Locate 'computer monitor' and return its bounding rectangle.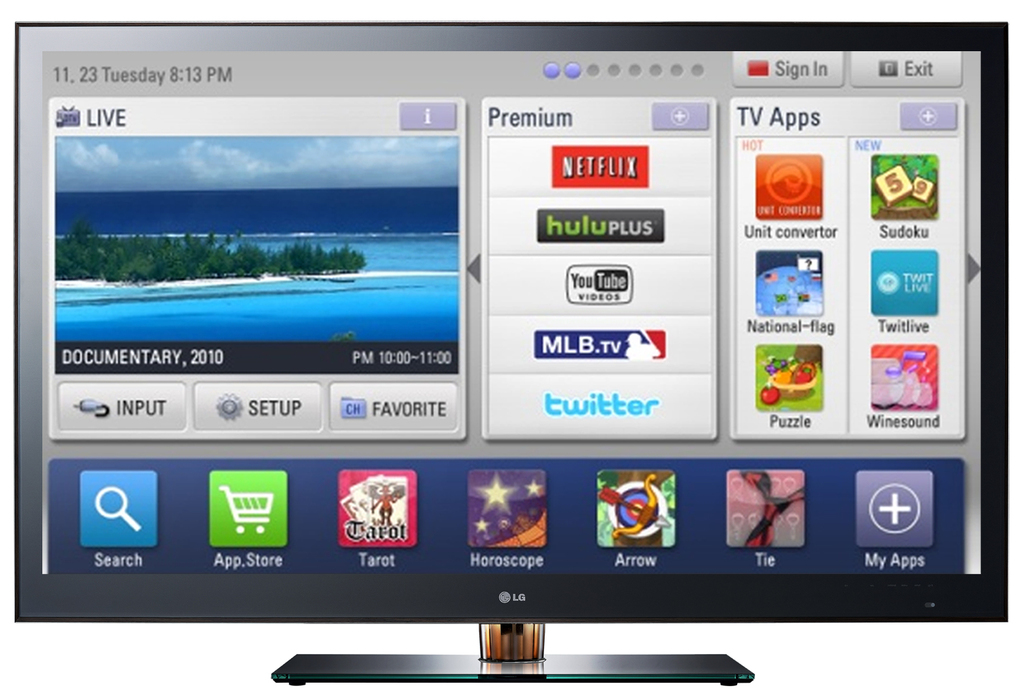
detection(13, 18, 1008, 692).
